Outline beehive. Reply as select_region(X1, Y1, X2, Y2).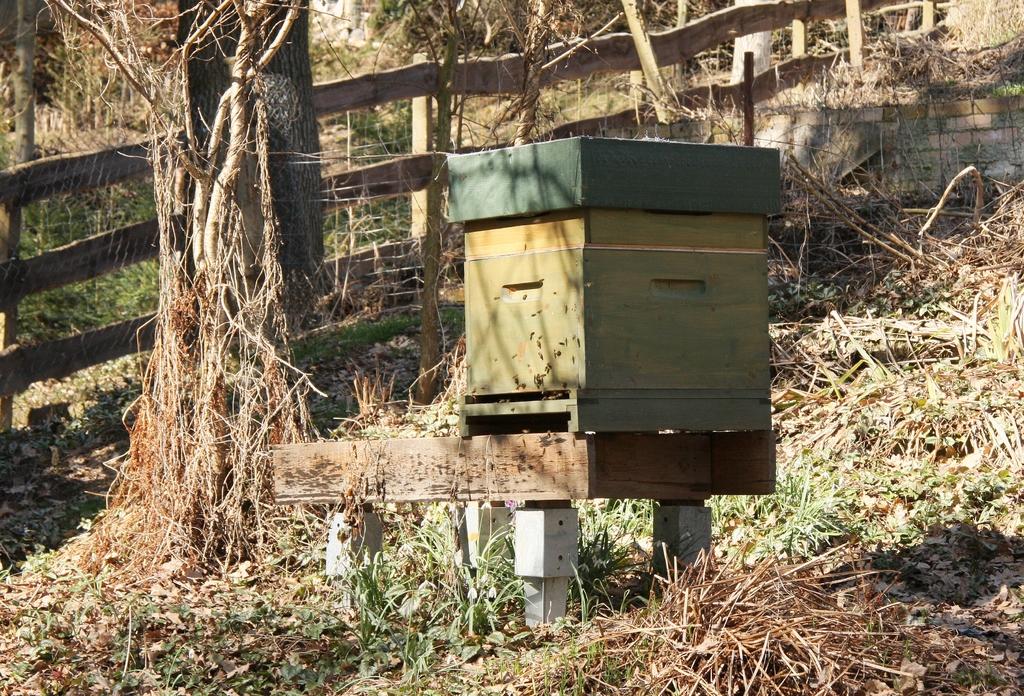
select_region(443, 127, 779, 441).
